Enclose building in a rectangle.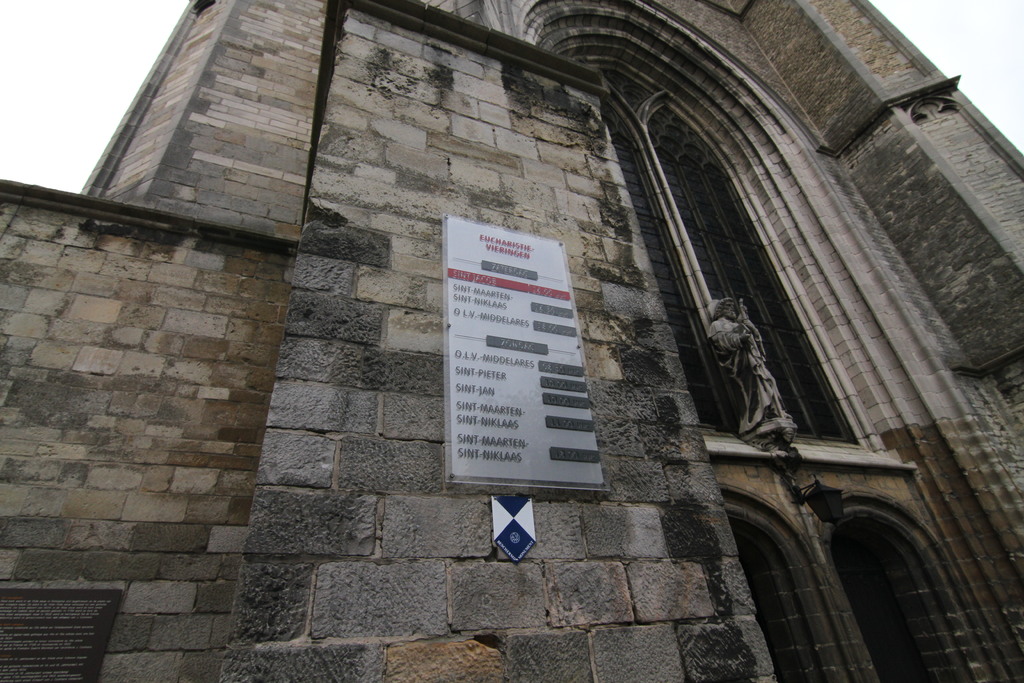
locate(0, 0, 1023, 682).
